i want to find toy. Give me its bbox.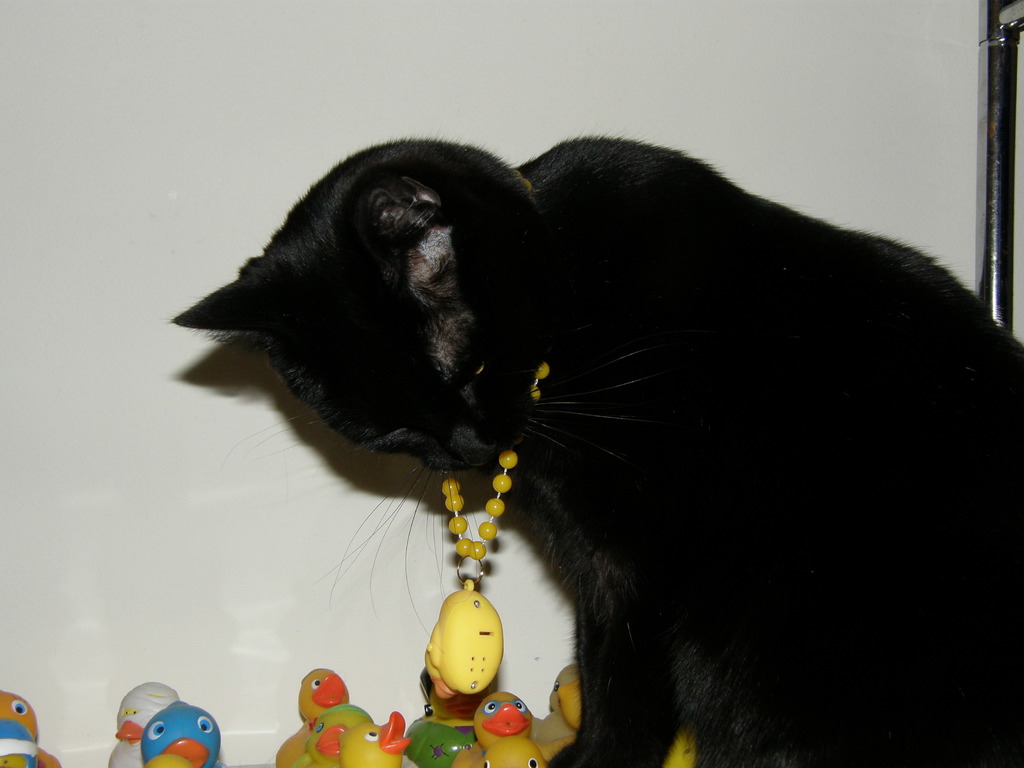
crop(292, 700, 370, 767).
